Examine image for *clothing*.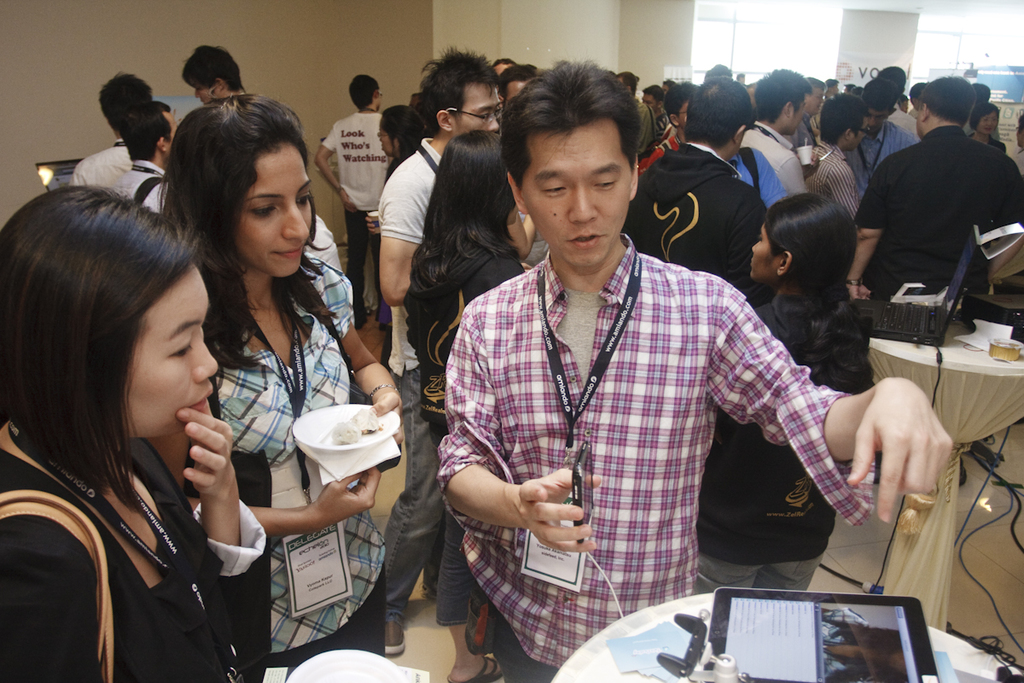
Examination result: bbox(315, 108, 385, 313).
